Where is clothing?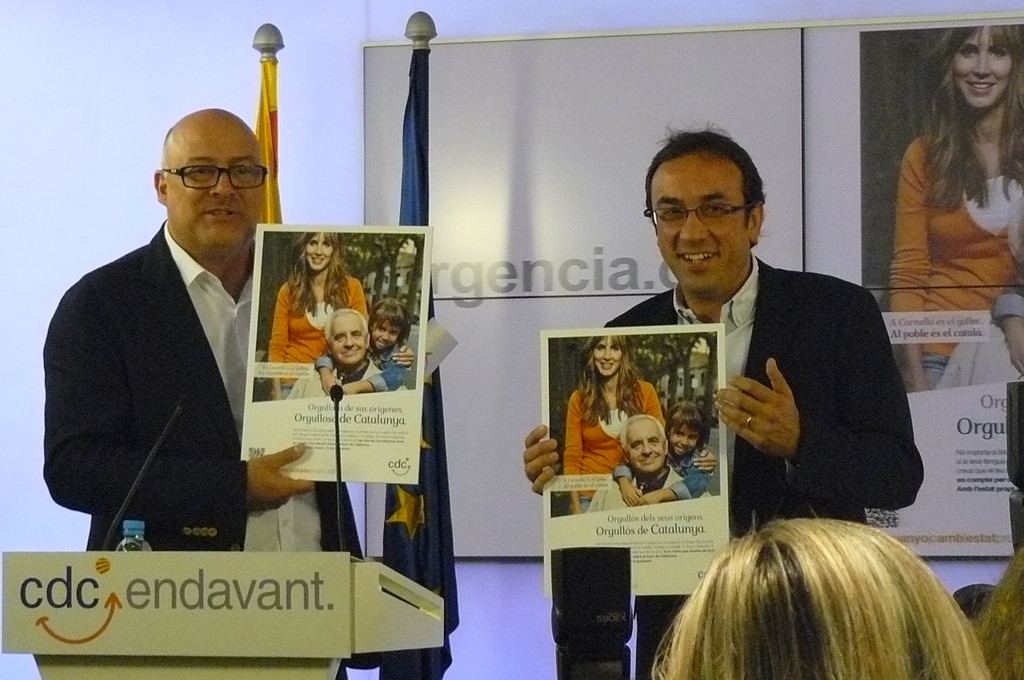
(left=256, top=271, right=368, bottom=391).
